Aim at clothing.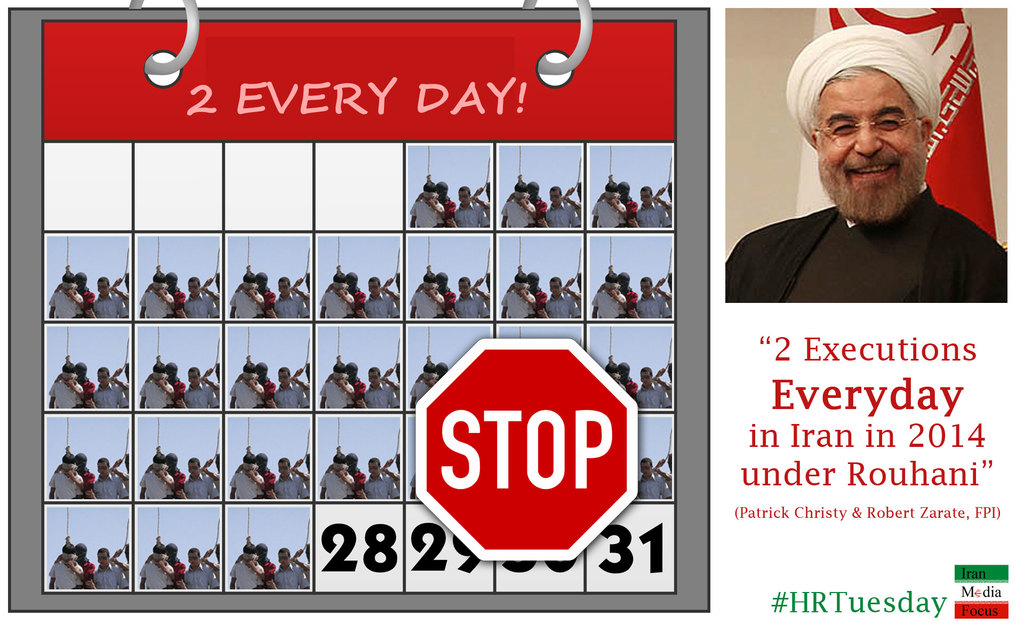
Aimed at 143,289,175,316.
